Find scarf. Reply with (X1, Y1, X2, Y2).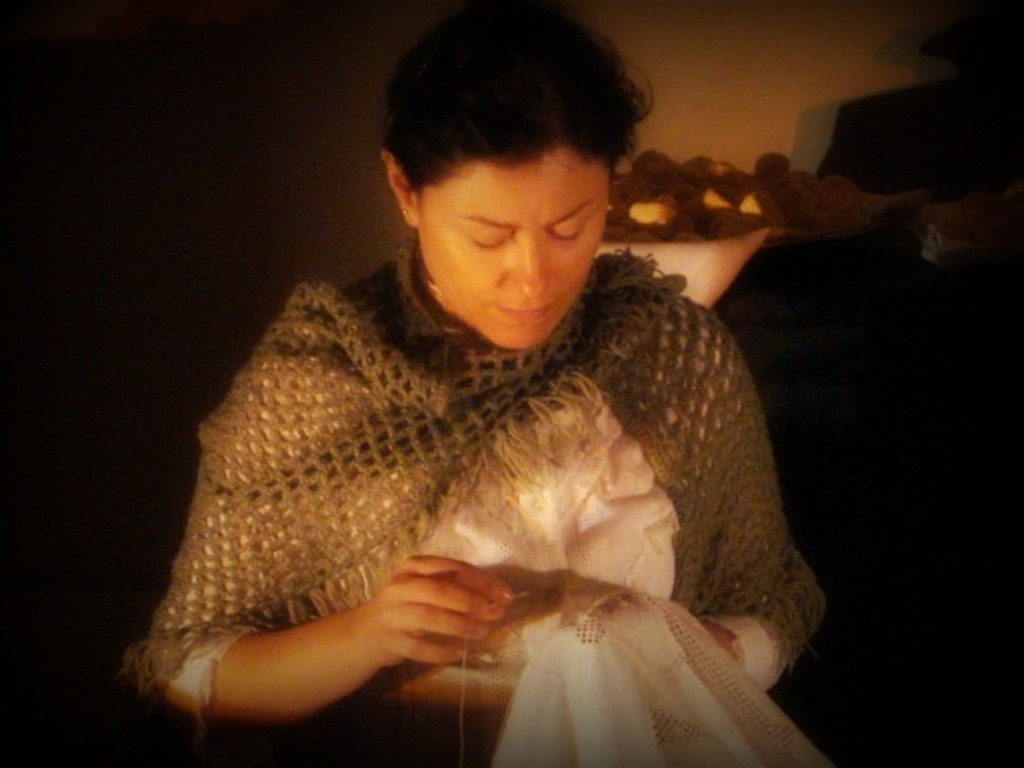
(116, 243, 828, 703).
